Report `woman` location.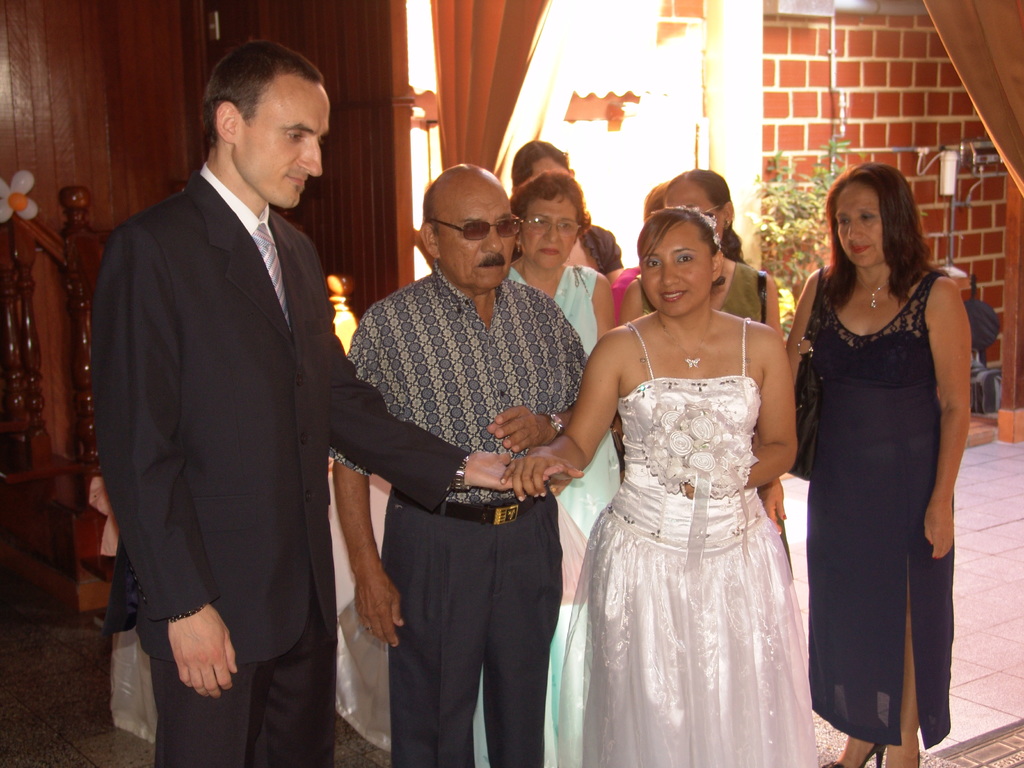
Report: {"x1": 500, "y1": 204, "x2": 819, "y2": 767}.
